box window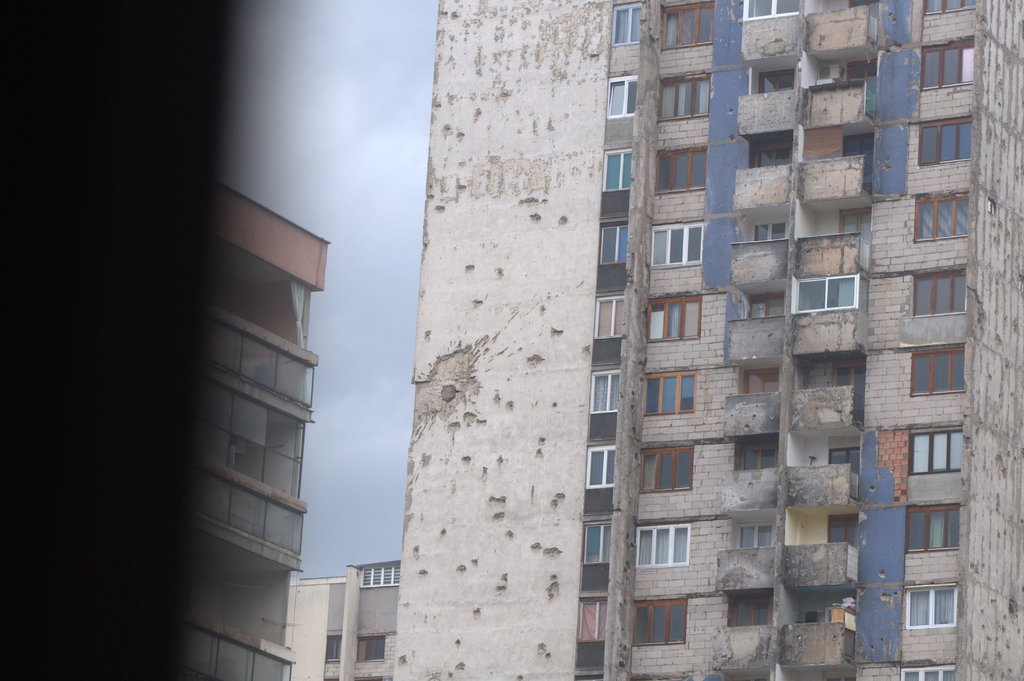
locate(896, 662, 959, 680)
